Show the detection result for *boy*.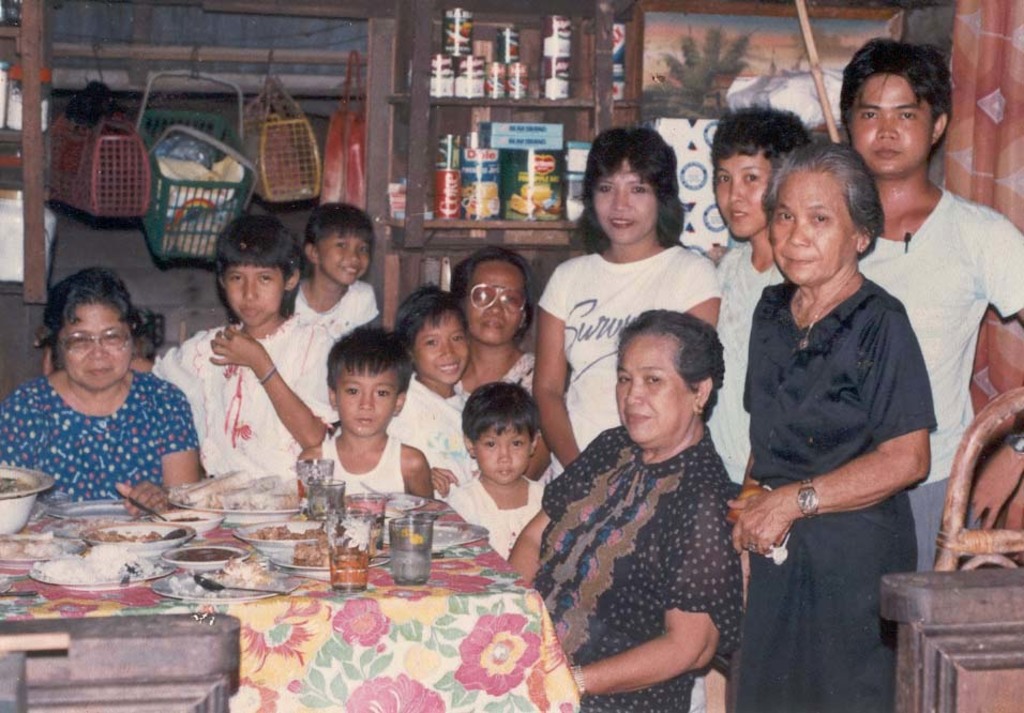
298,330,430,518.
